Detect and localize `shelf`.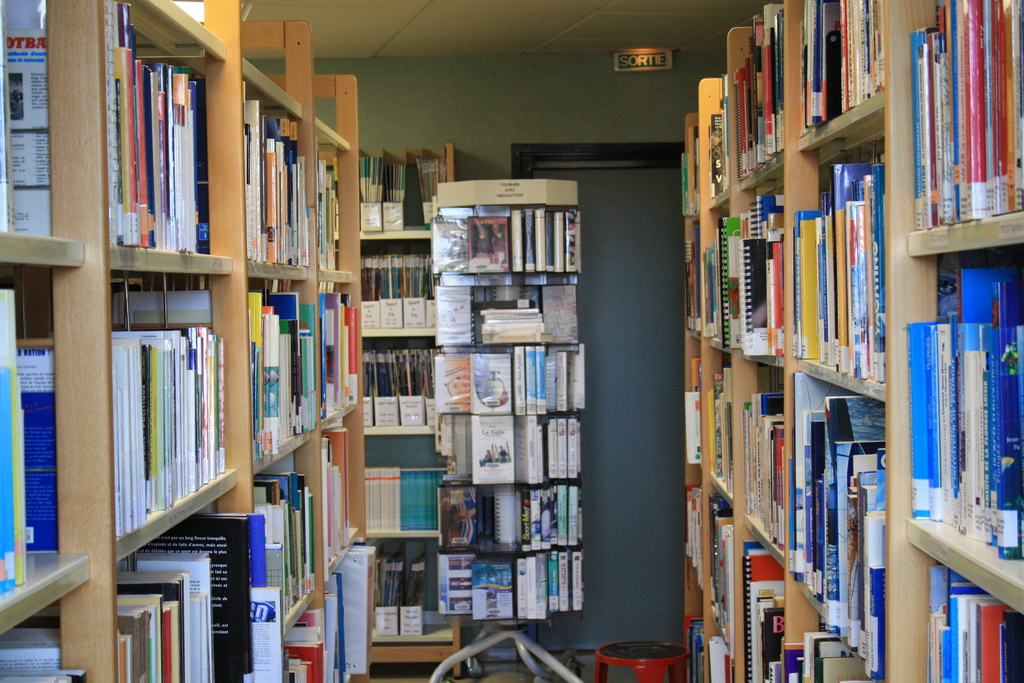
Localized at 255, 292, 323, 493.
